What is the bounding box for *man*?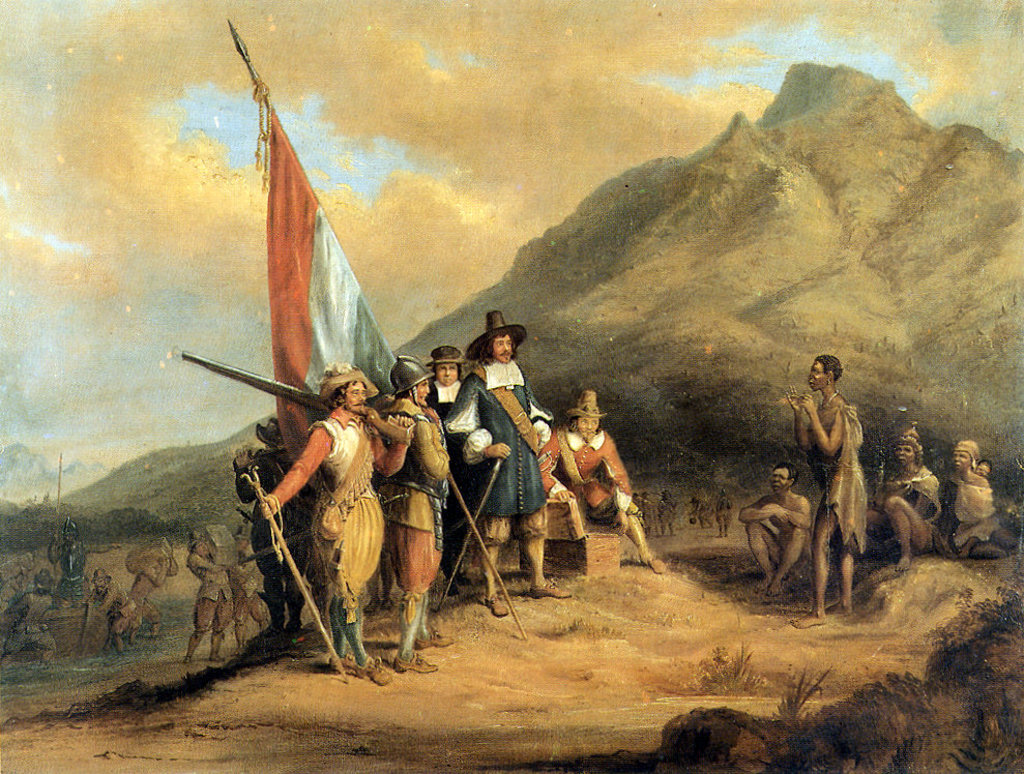
(0, 563, 65, 683).
